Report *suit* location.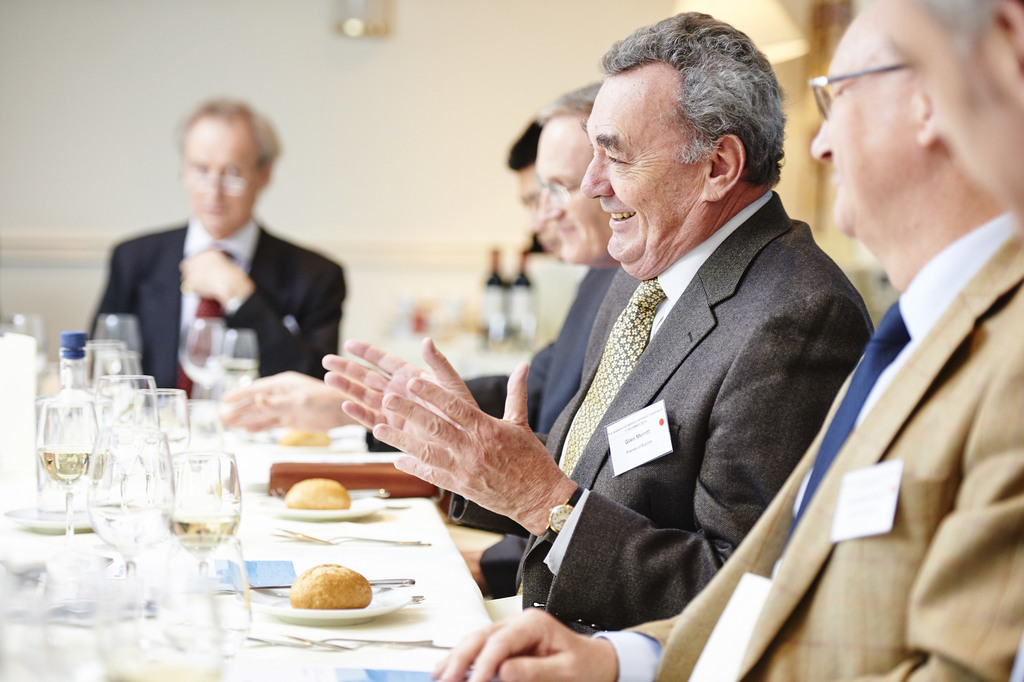
Report: [left=593, top=212, right=1023, bottom=681].
